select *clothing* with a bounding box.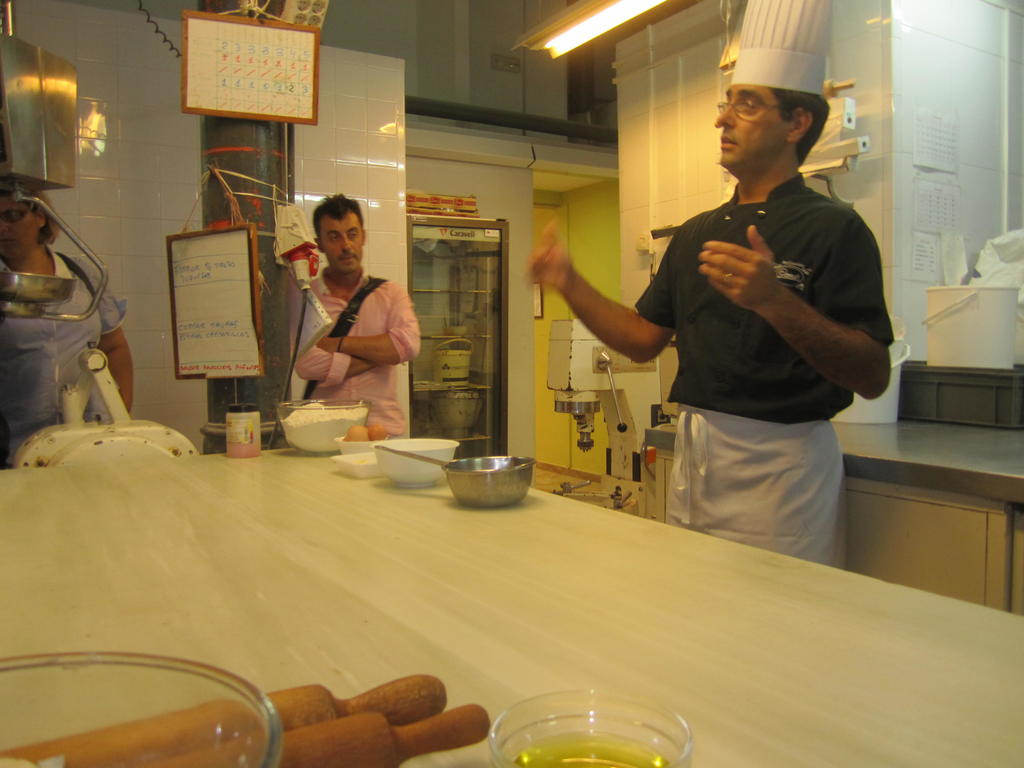
box=[0, 240, 124, 470].
